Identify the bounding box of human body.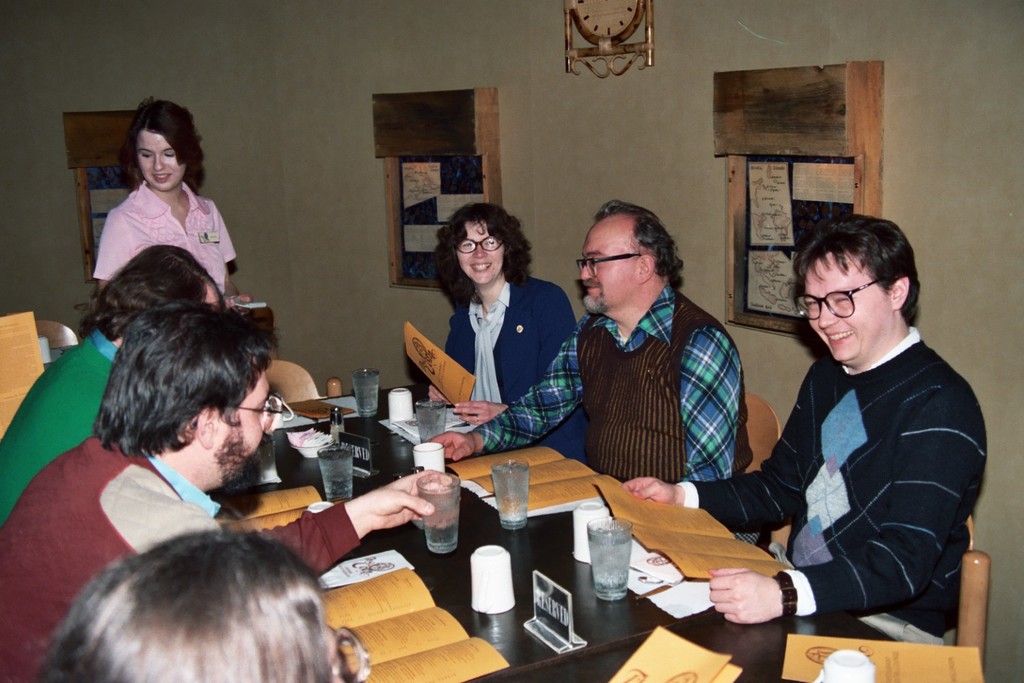
434, 199, 754, 542.
